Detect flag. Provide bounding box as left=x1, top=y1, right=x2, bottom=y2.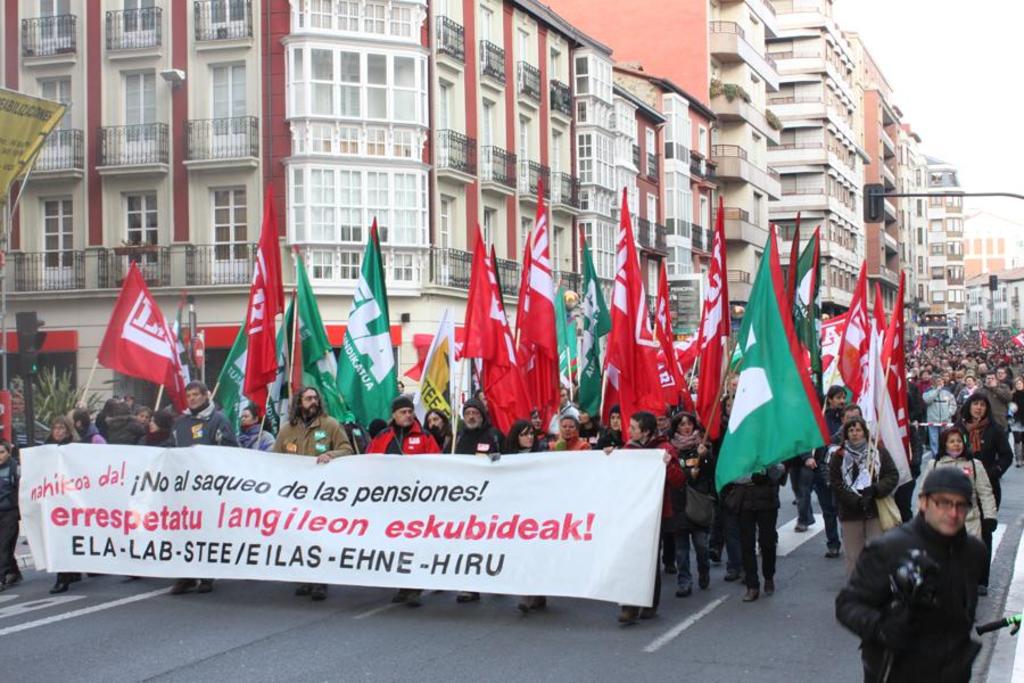
left=835, top=266, right=881, bottom=401.
